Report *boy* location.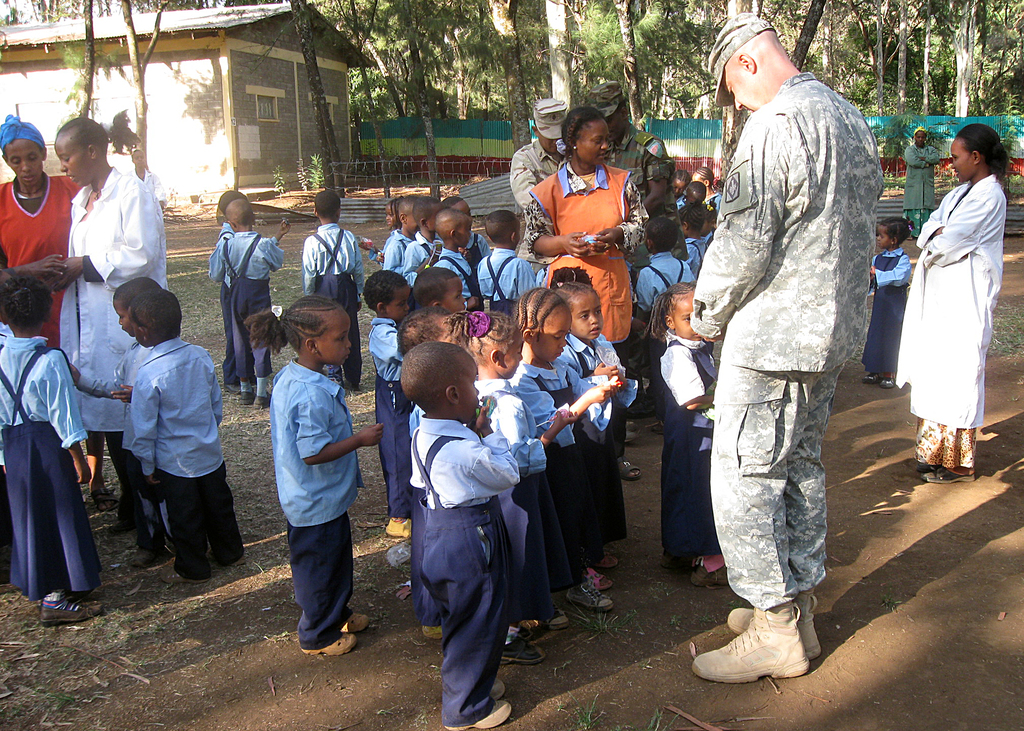
Report: 404 195 451 280.
